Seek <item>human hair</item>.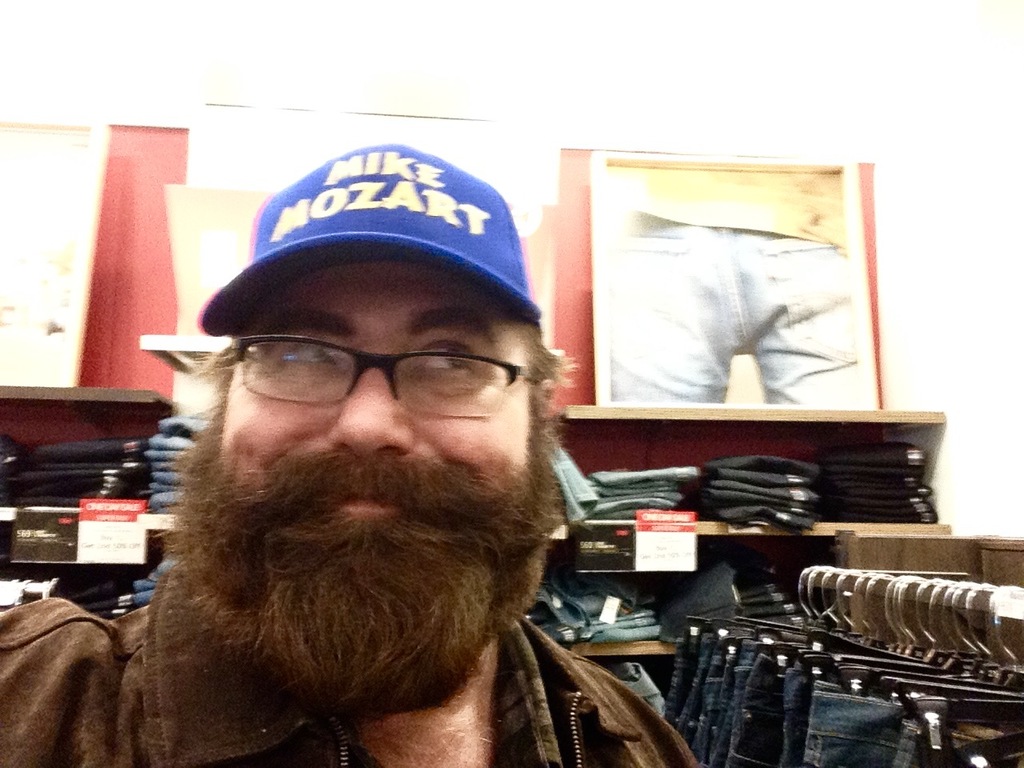
x1=196, y1=325, x2=581, y2=440.
